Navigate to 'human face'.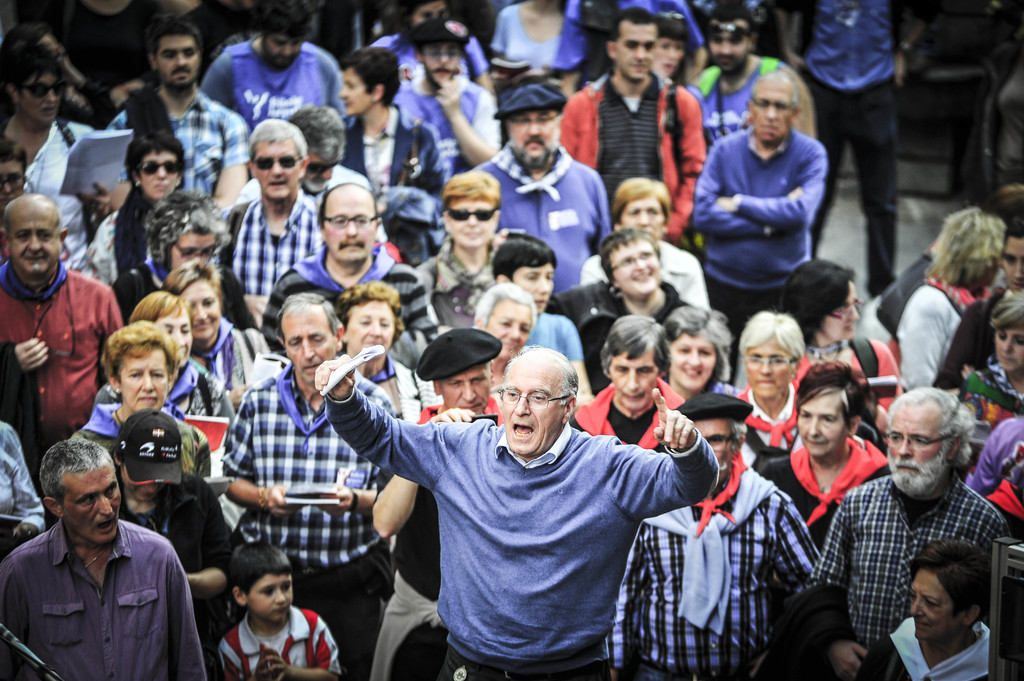
Navigation target: 753,83,794,142.
